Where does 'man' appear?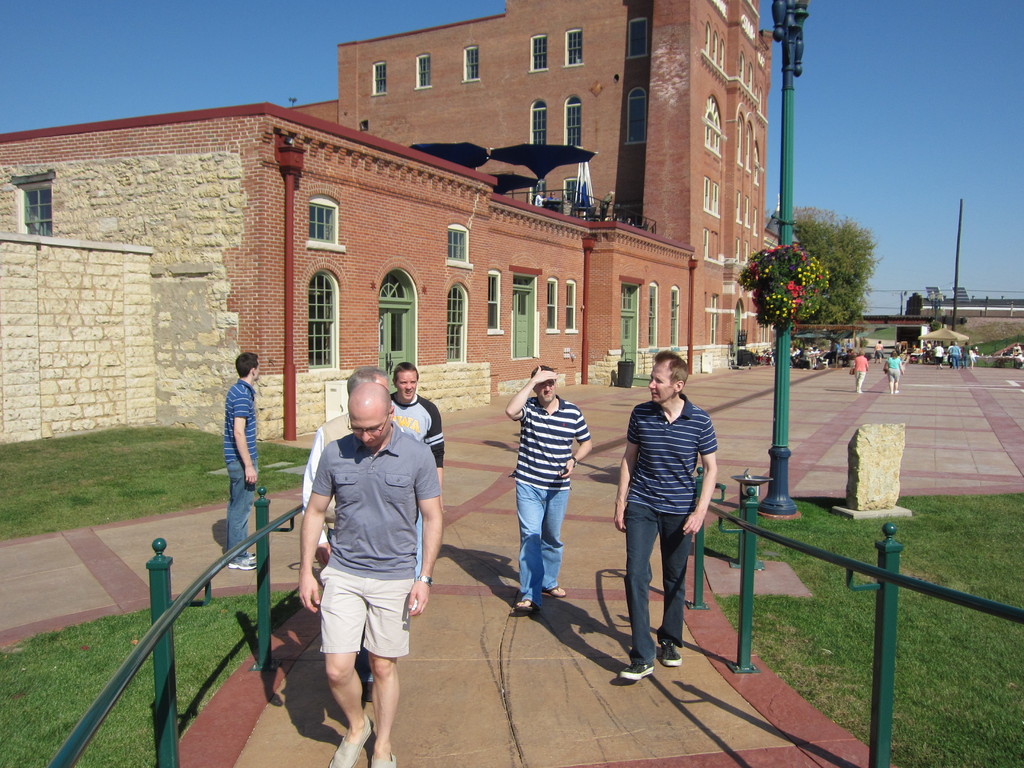
Appears at [x1=217, y1=361, x2=257, y2=566].
